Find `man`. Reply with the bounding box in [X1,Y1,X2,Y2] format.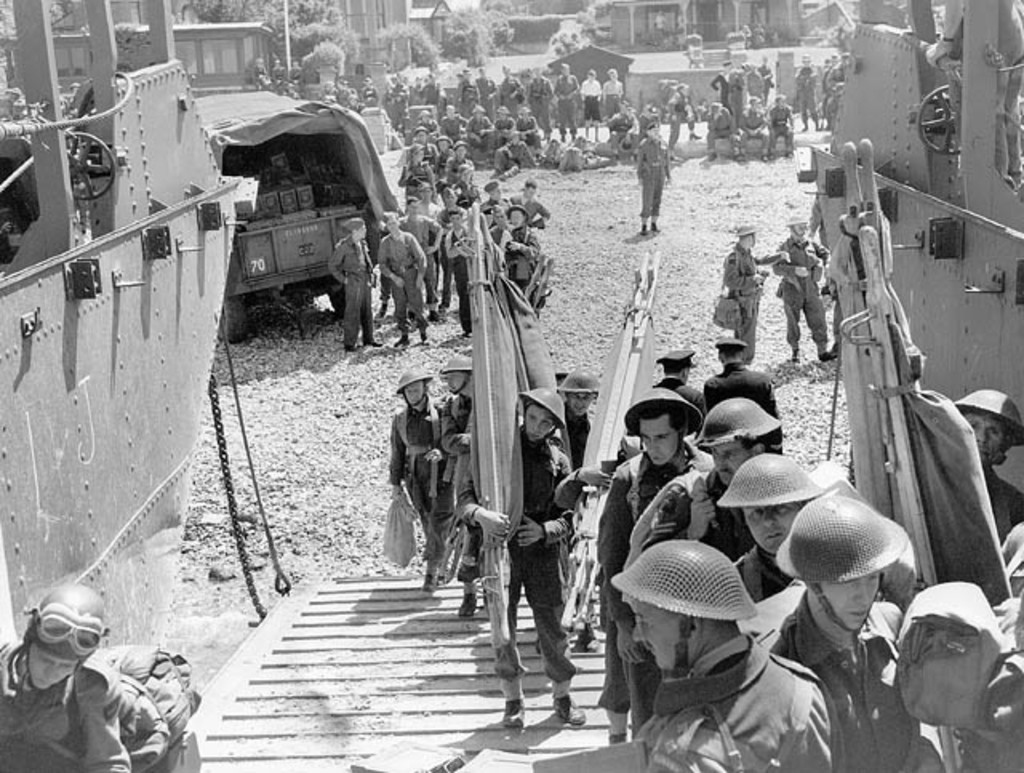
[323,218,382,350].
